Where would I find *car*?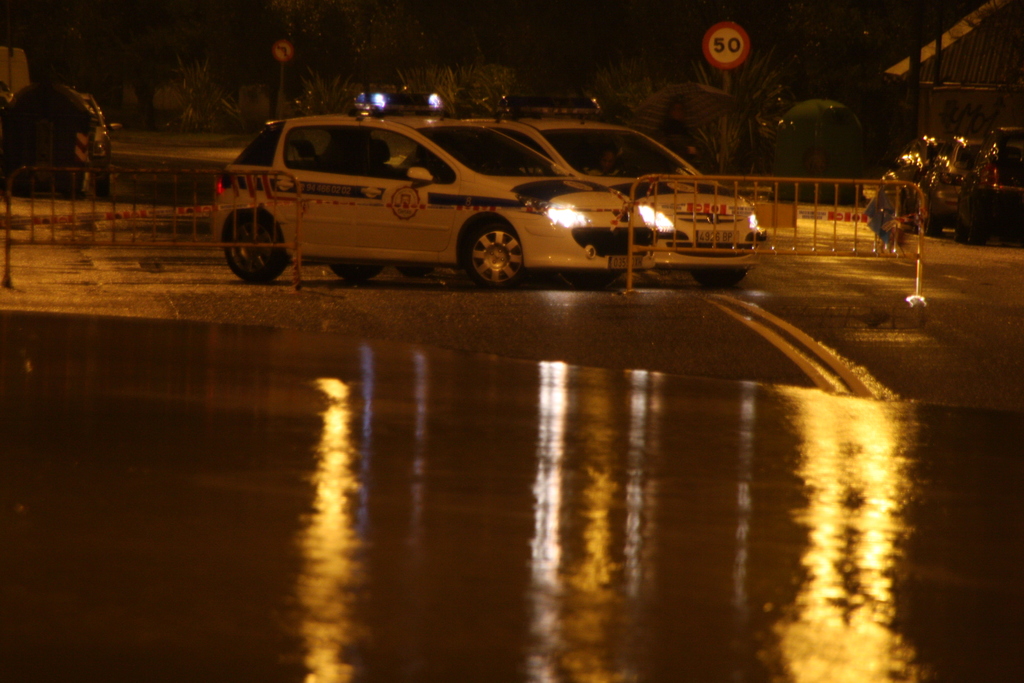
At region(500, 113, 770, 275).
